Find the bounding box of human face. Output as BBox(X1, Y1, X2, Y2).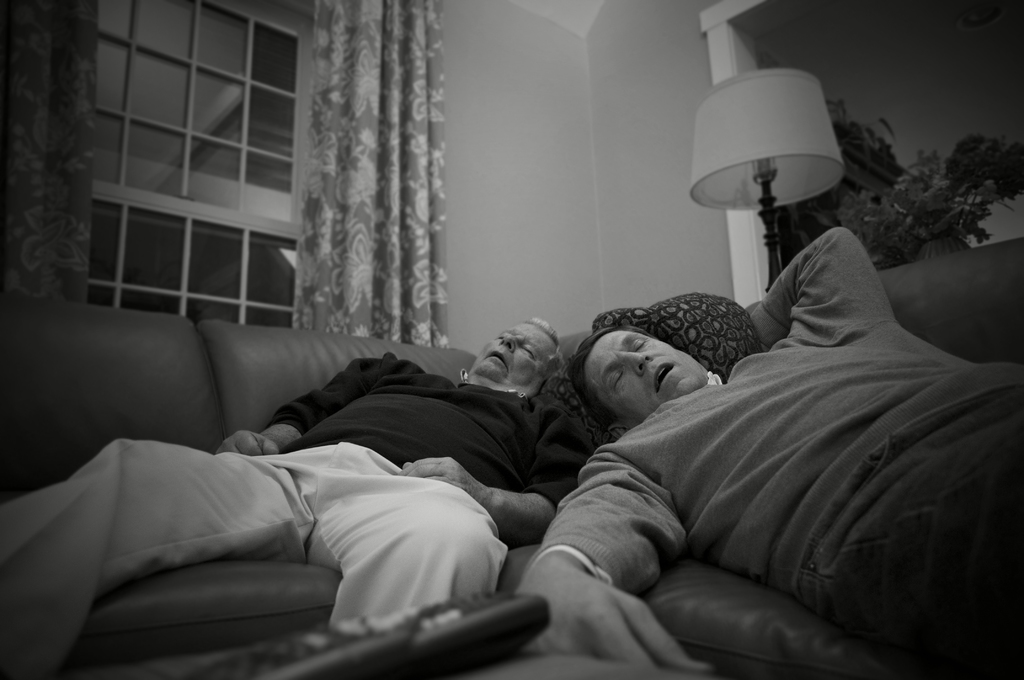
BBox(469, 320, 557, 389).
